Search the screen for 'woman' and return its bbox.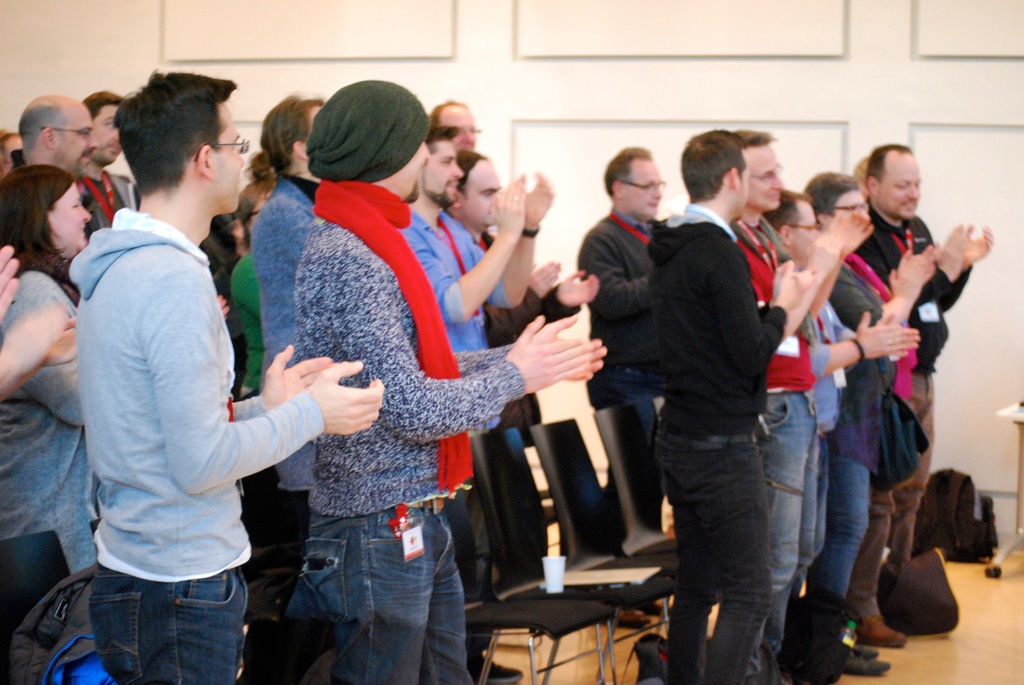
Found: x1=0, y1=165, x2=79, y2=576.
